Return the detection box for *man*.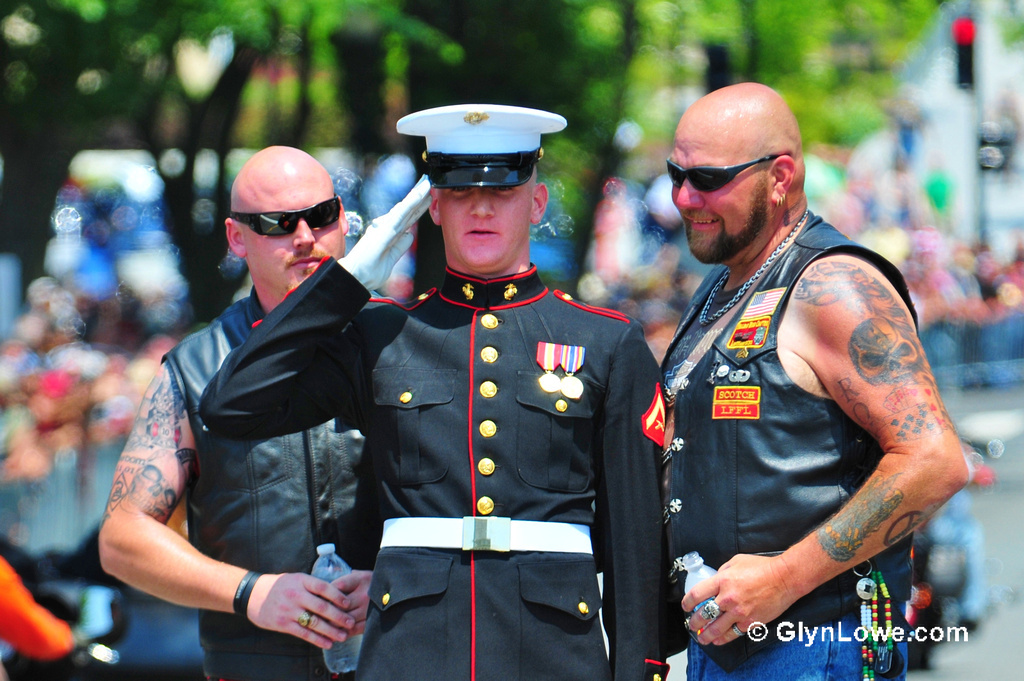
bbox(99, 143, 365, 680).
